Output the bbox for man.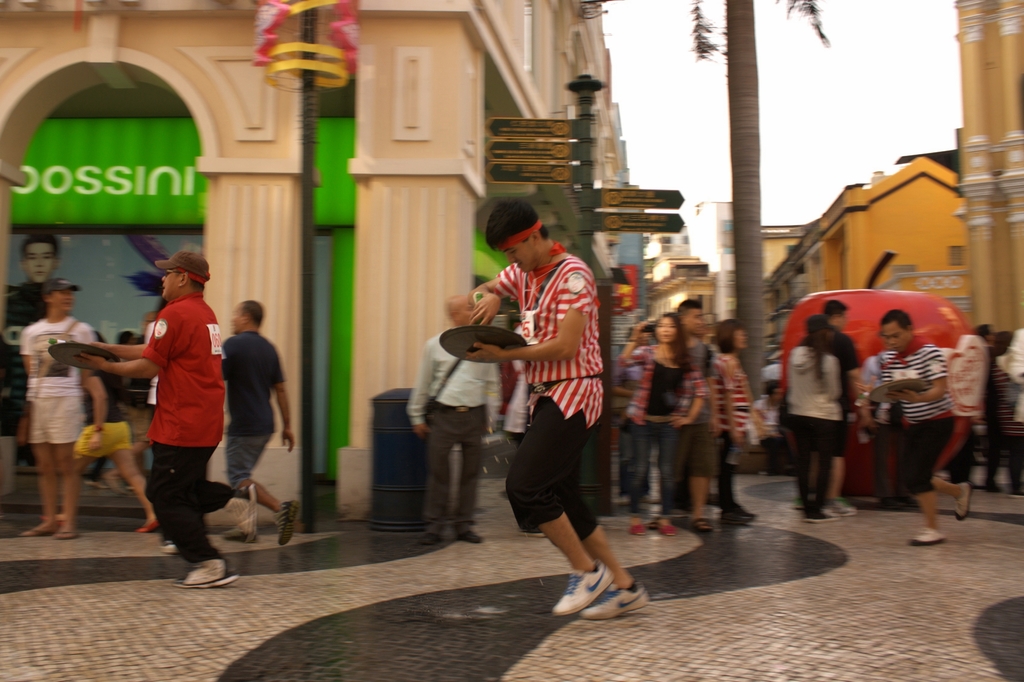
[75, 250, 259, 589].
